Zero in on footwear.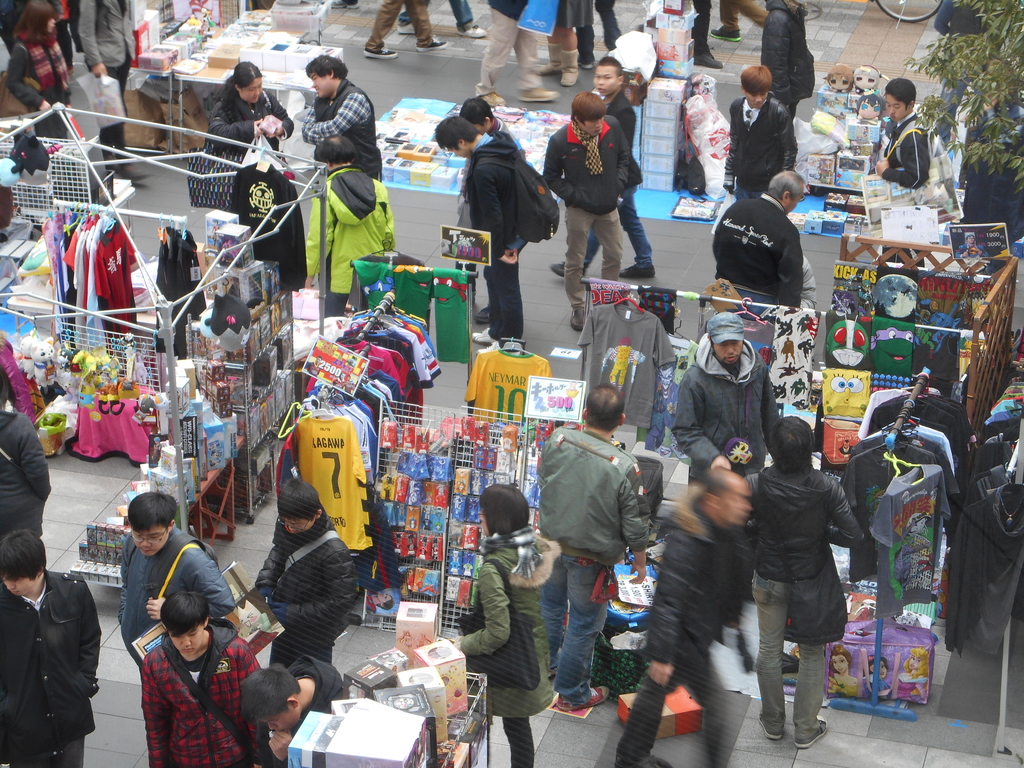
Zeroed in: <box>471,327,491,346</box>.
